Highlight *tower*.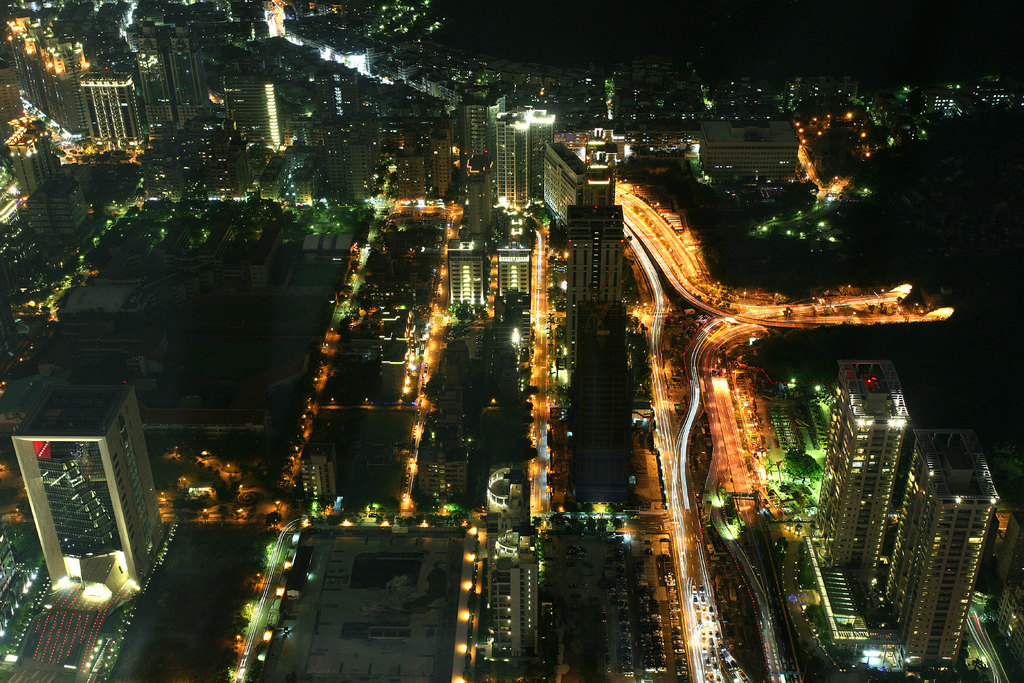
Highlighted region: bbox(459, 86, 502, 185).
